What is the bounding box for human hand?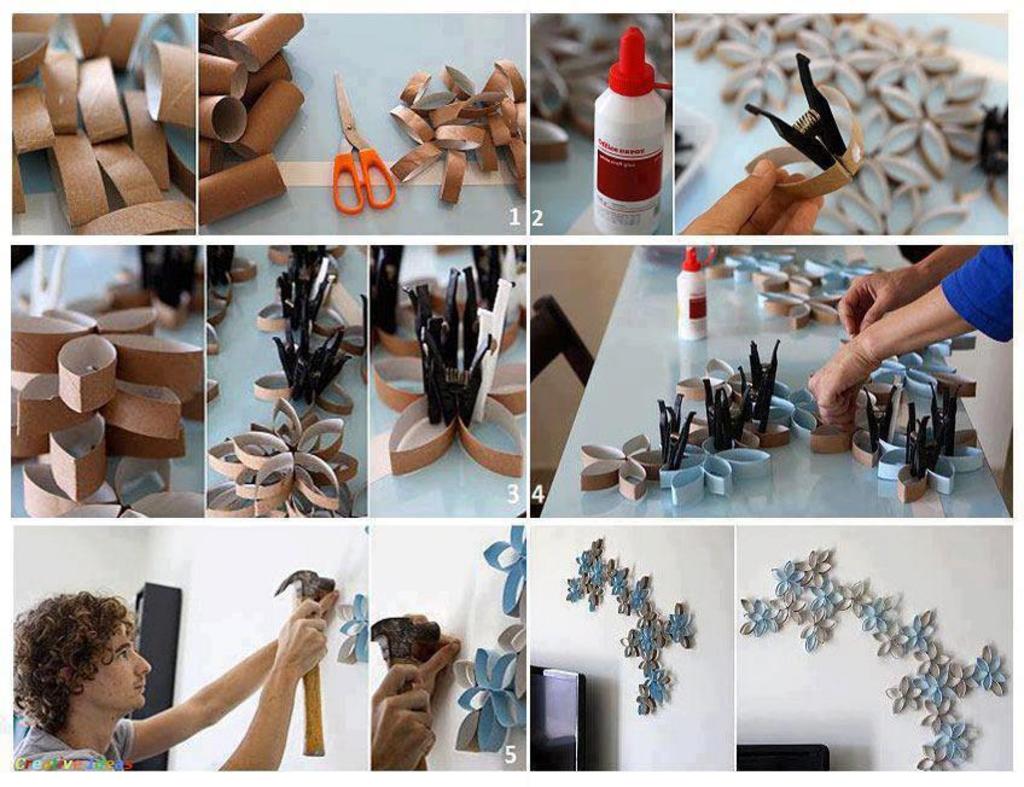
{"x1": 836, "y1": 267, "x2": 918, "y2": 340}.
